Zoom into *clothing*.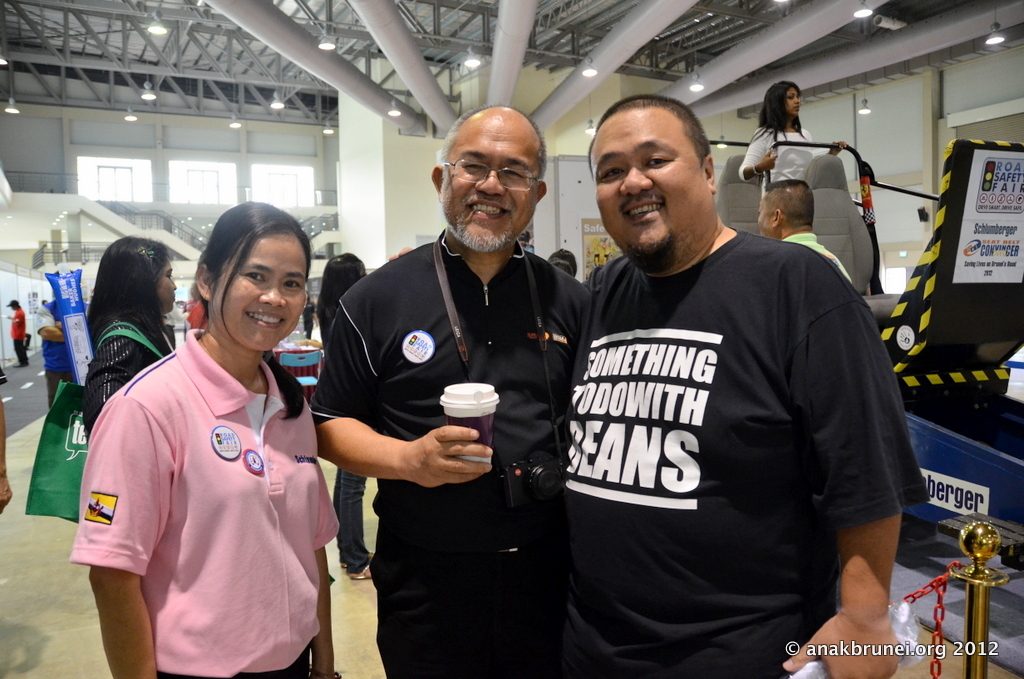
Zoom target: 308/225/591/678.
